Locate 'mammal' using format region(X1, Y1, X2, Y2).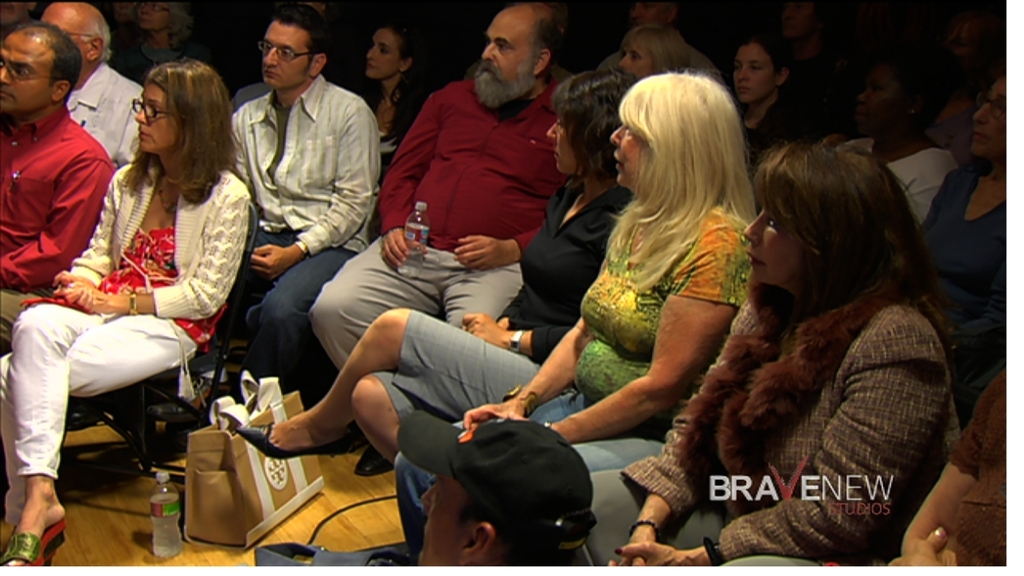
region(614, 22, 714, 79).
